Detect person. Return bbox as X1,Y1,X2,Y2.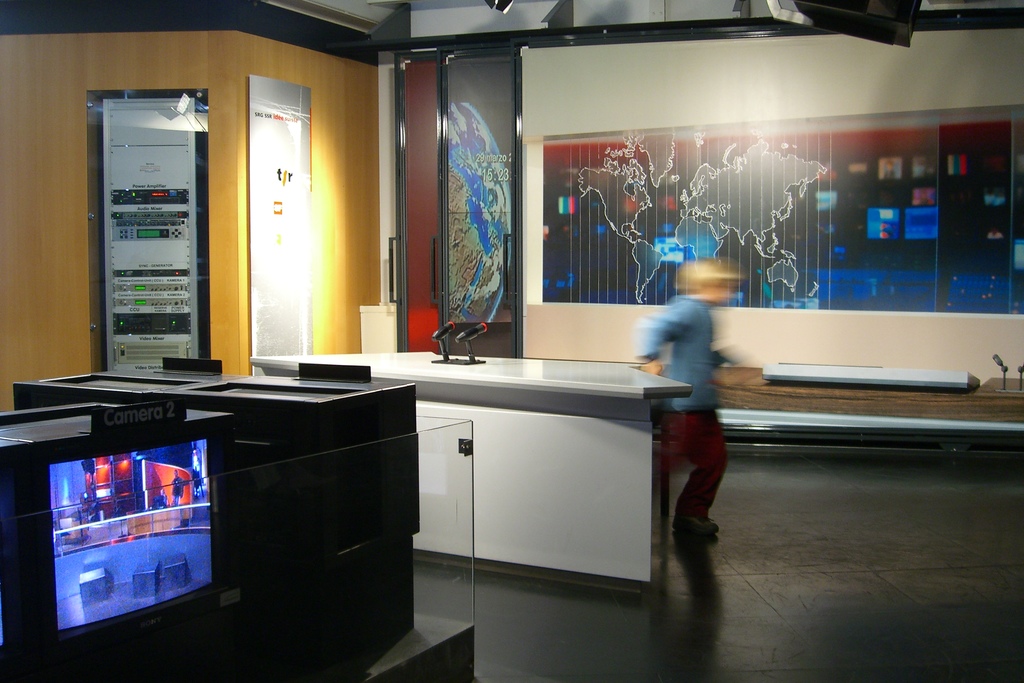
173,468,185,504.
